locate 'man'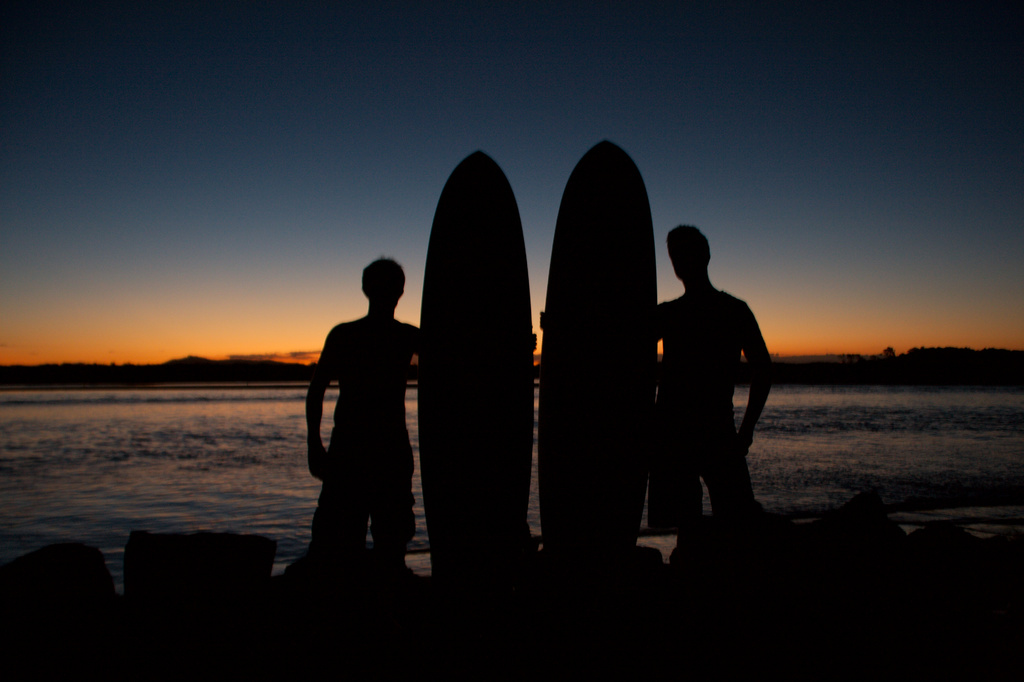
301 257 430 590
